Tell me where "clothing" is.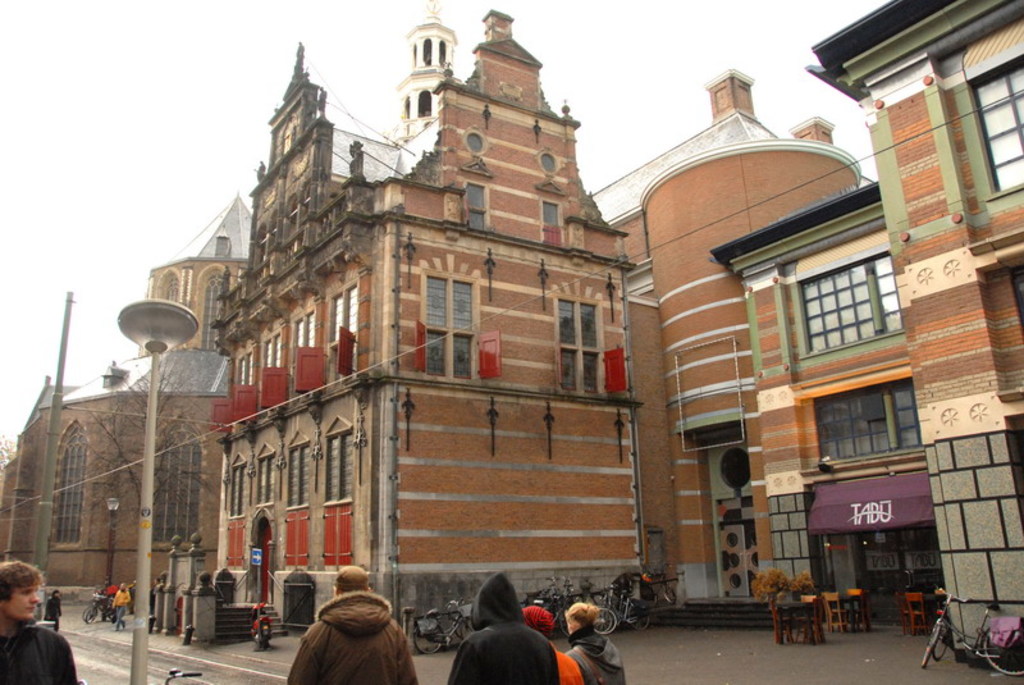
"clothing" is at (left=114, top=588, right=129, bottom=630).
